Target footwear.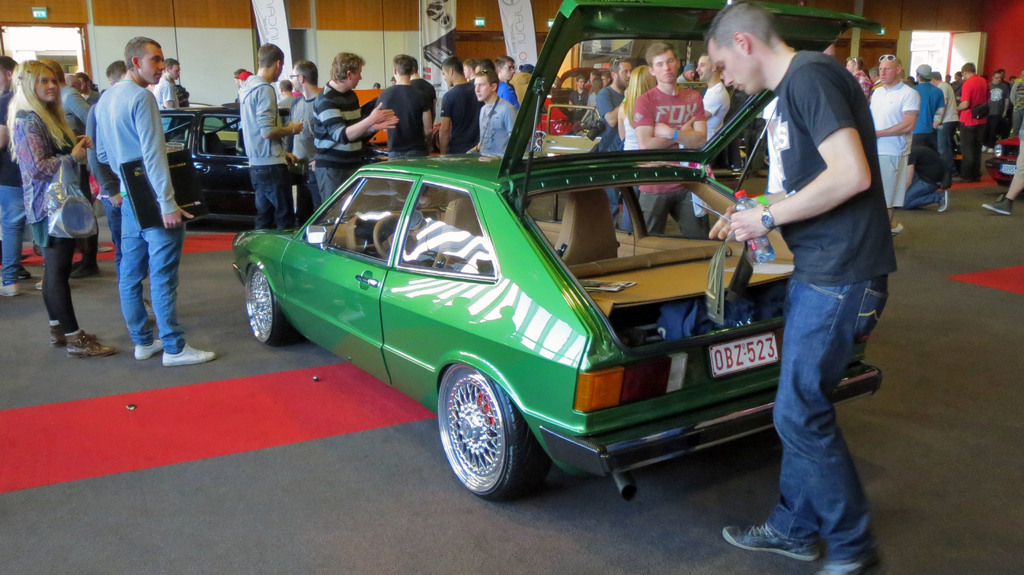
Target region: select_region(888, 222, 905, 240).
